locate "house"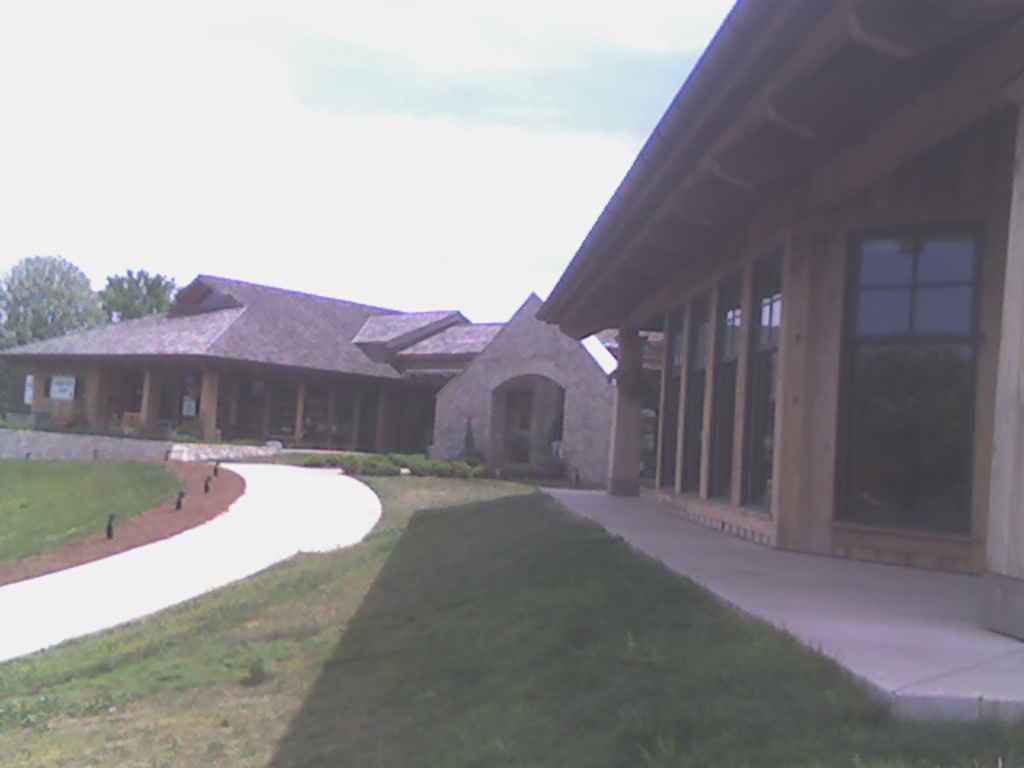
[427, 294, 661, 483]
